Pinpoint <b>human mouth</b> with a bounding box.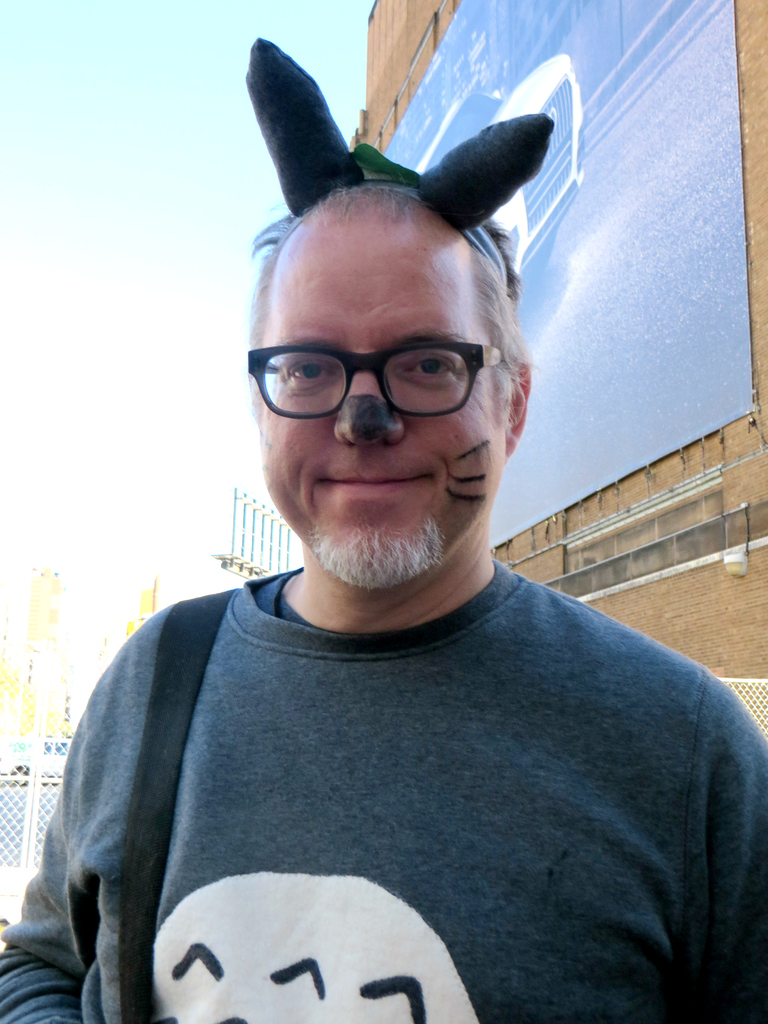
region(317, 470, 430, 500).
